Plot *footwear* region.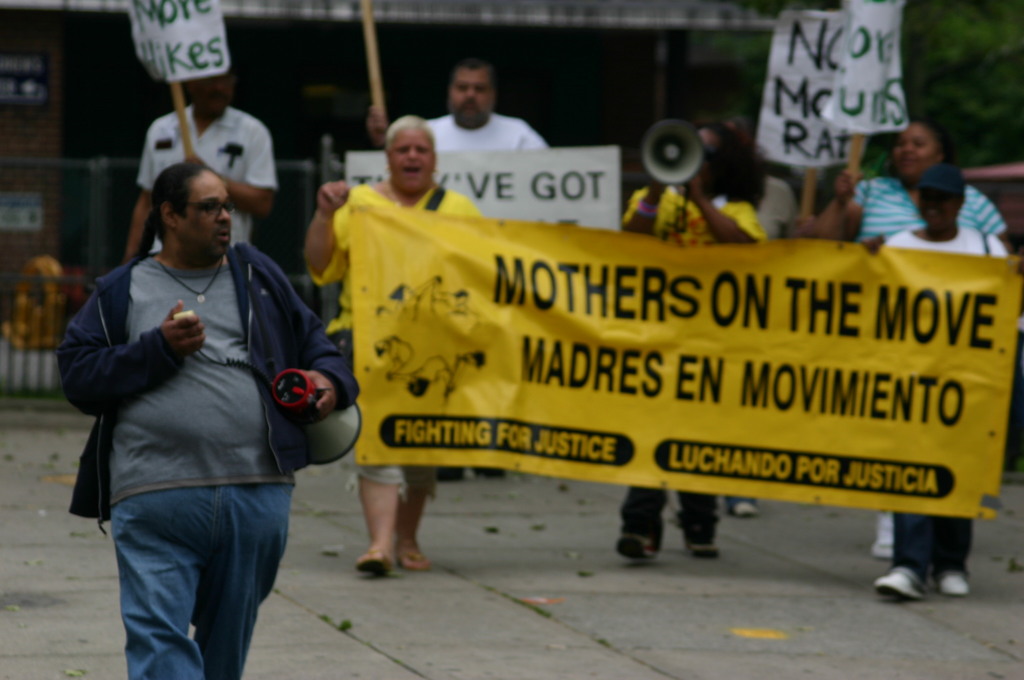
Plotted at bbox=(732, 501, 753, 515).
